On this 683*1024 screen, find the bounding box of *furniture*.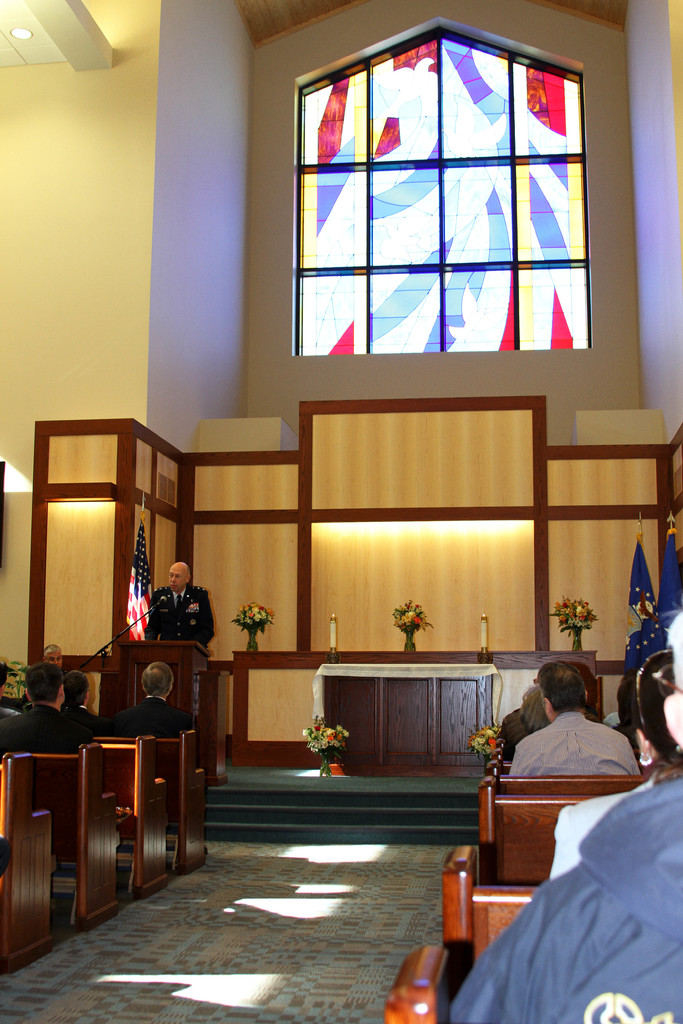
Bounding box: [37, 739, 121, 935].
